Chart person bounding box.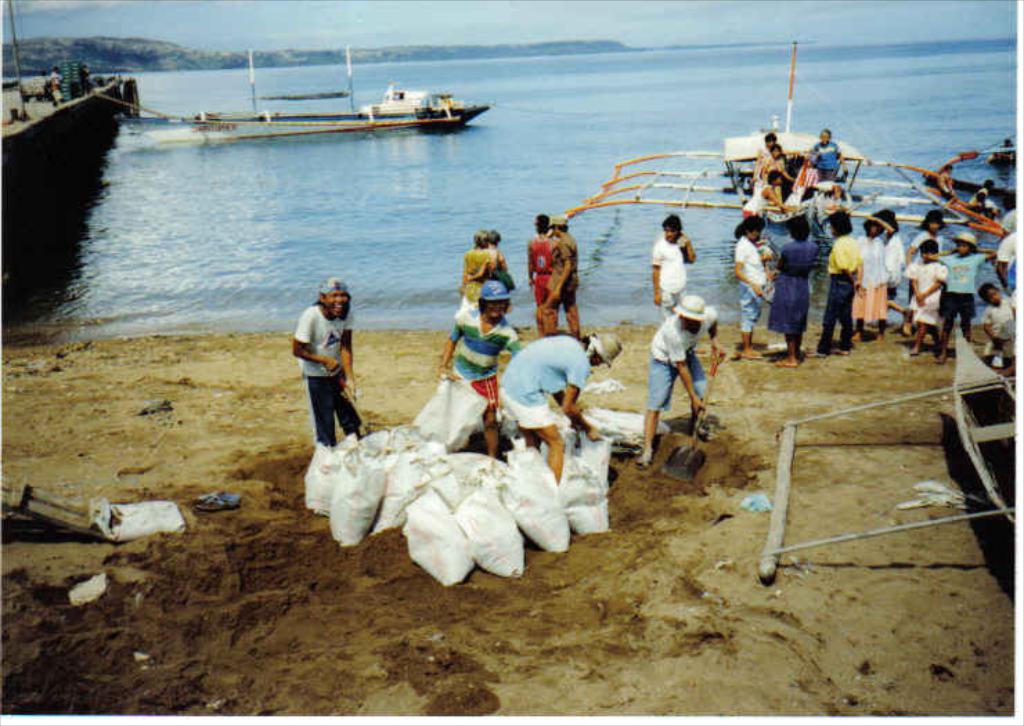
Charted: [649,212,696,319].
